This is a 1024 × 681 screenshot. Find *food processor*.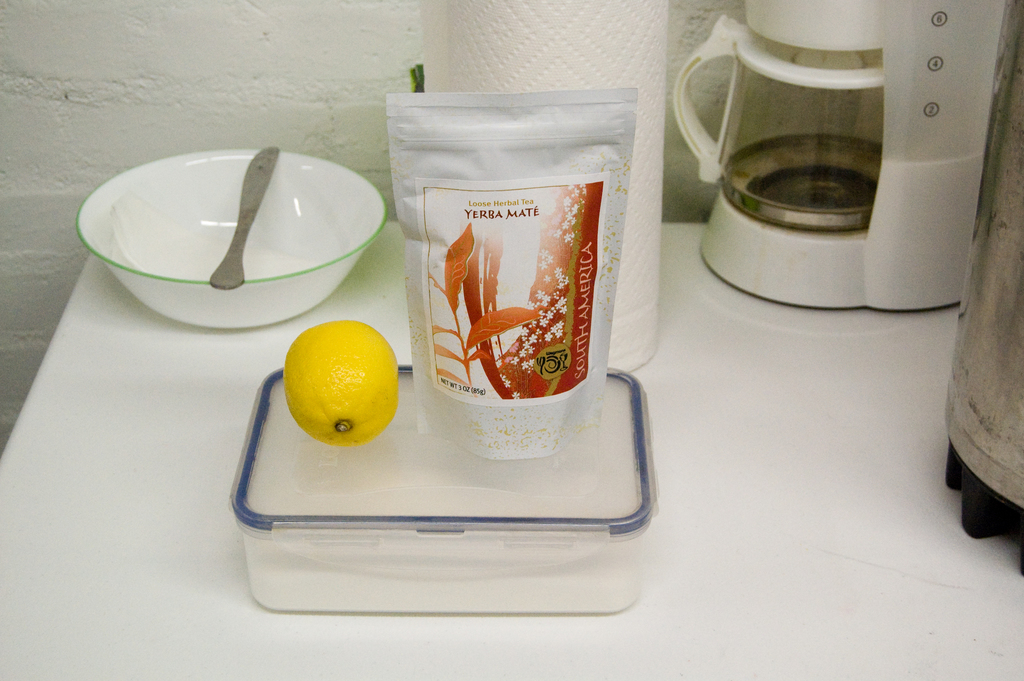
Bounding box: locate(664, 0, 1005, 315).
